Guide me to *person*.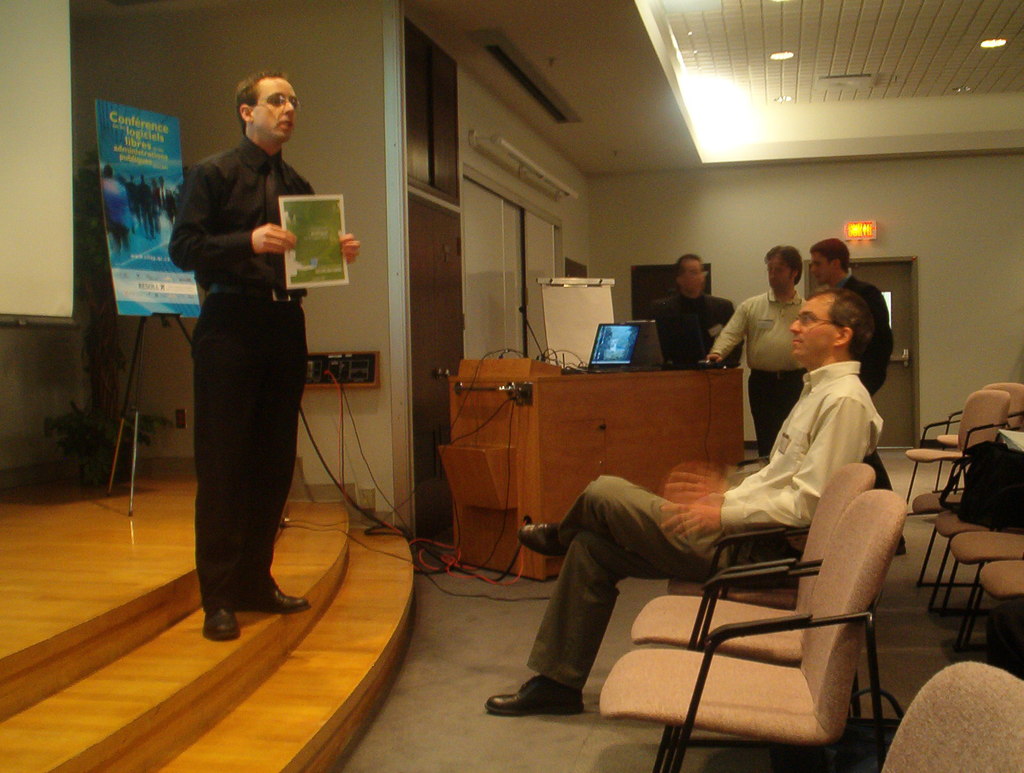
Guidance: l=487, t=287, r=889, b=712.
